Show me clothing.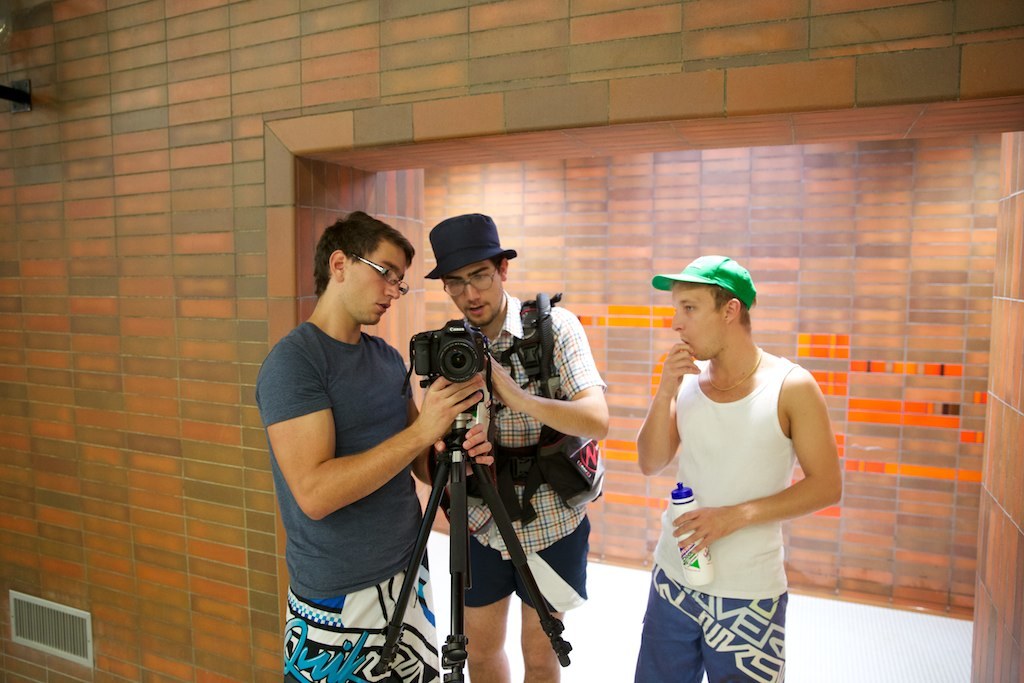
clothing is here: 429 289 607 612.
